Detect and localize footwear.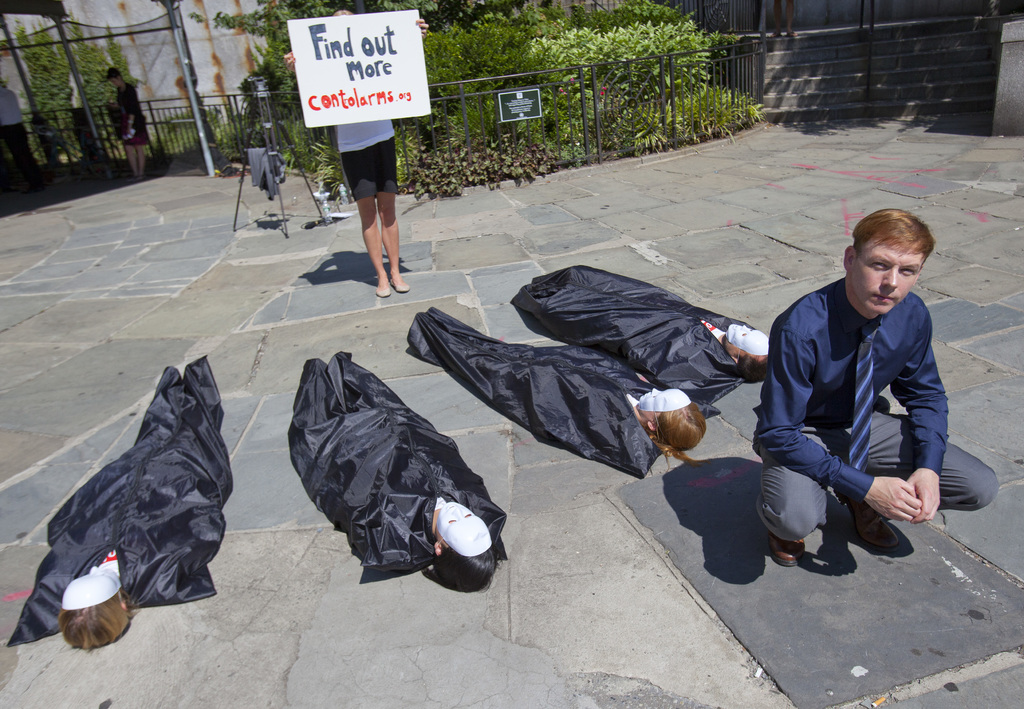
Localized at box=[837, 485, 906, 556].
